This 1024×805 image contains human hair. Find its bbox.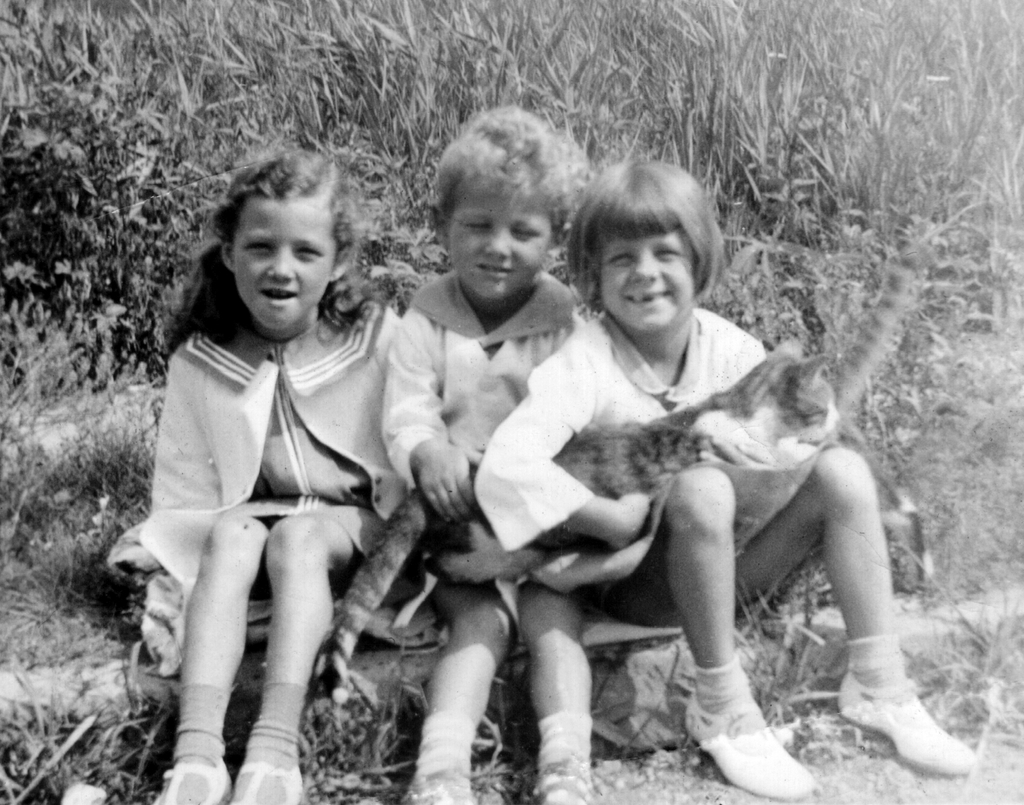
bbox(189, 150, 359, 335).
